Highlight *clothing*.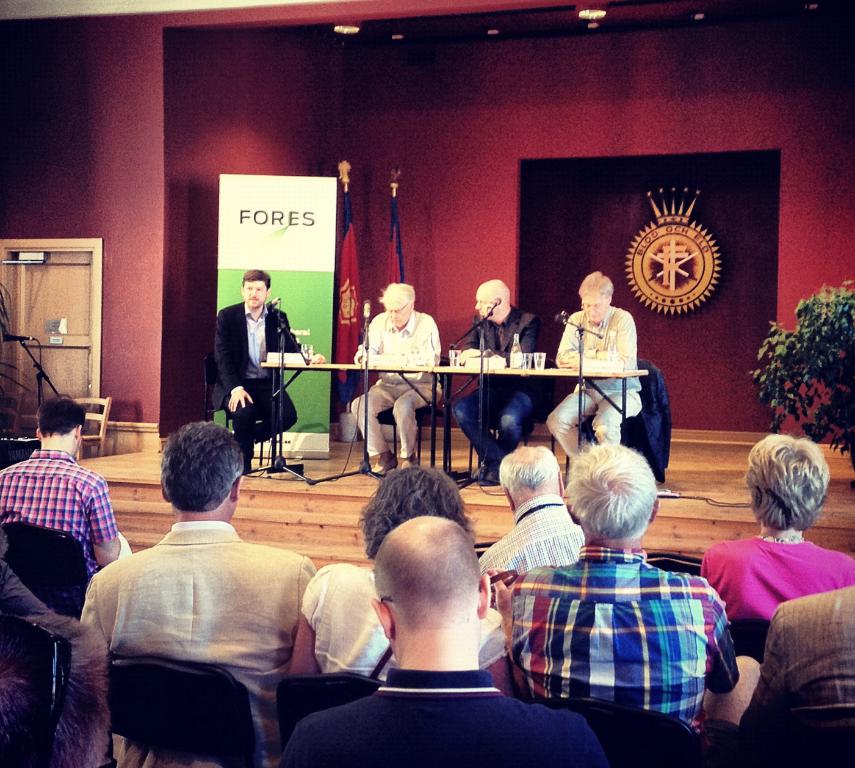
Highlighted region: (left=350, top=319, right=439, bottom=456).
